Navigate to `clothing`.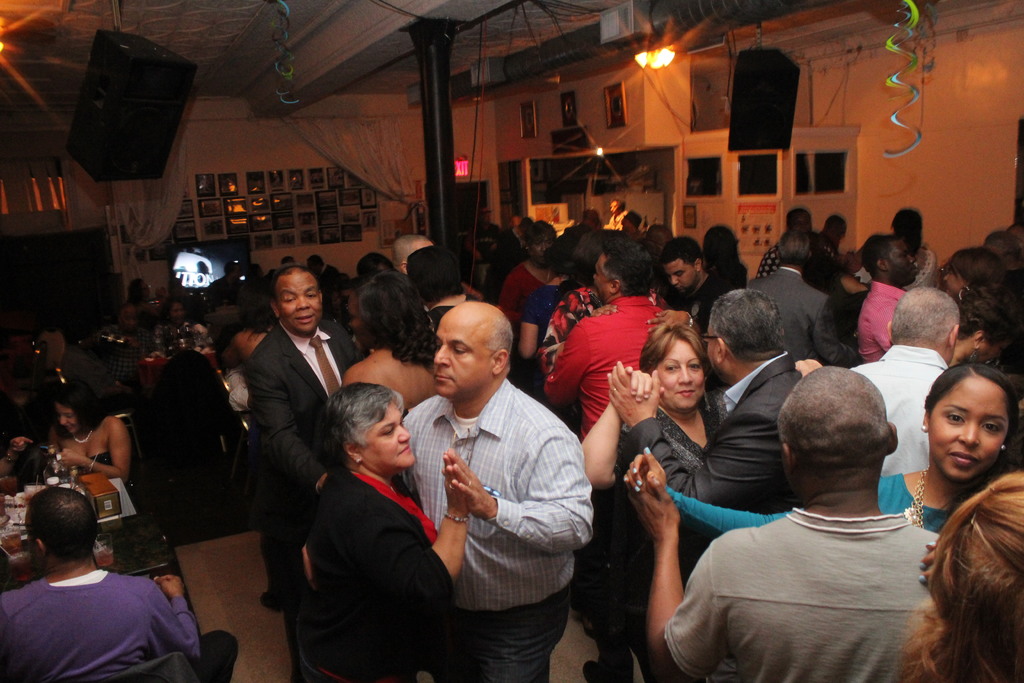
Navigation target: (x1=401, y1=375, x2=598, y2=680).
